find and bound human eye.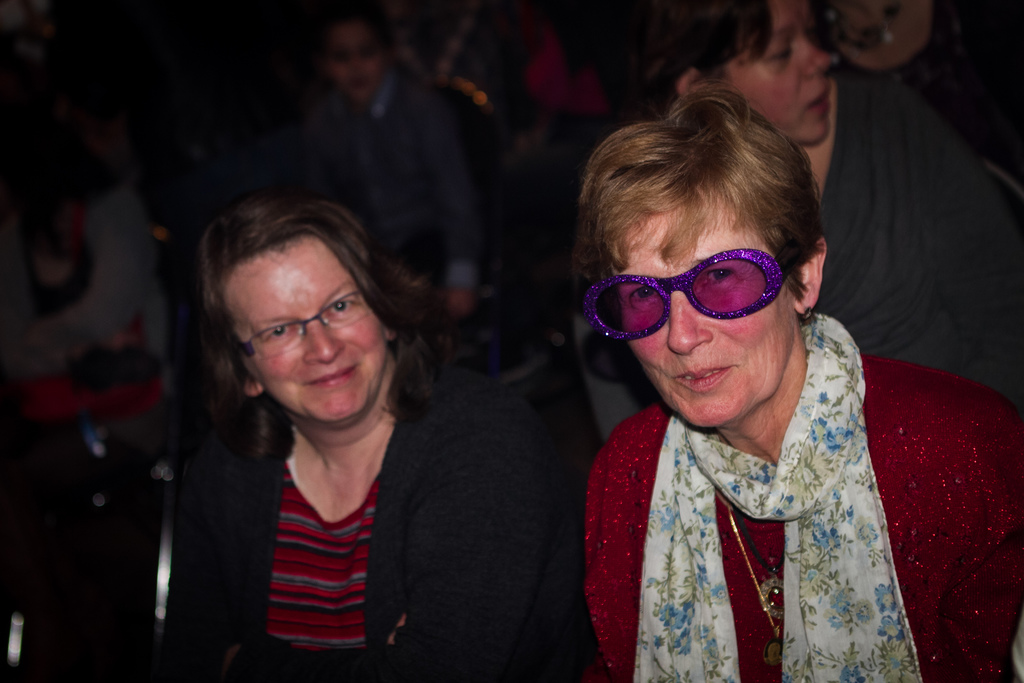
Bound: 262,320,295,341.
